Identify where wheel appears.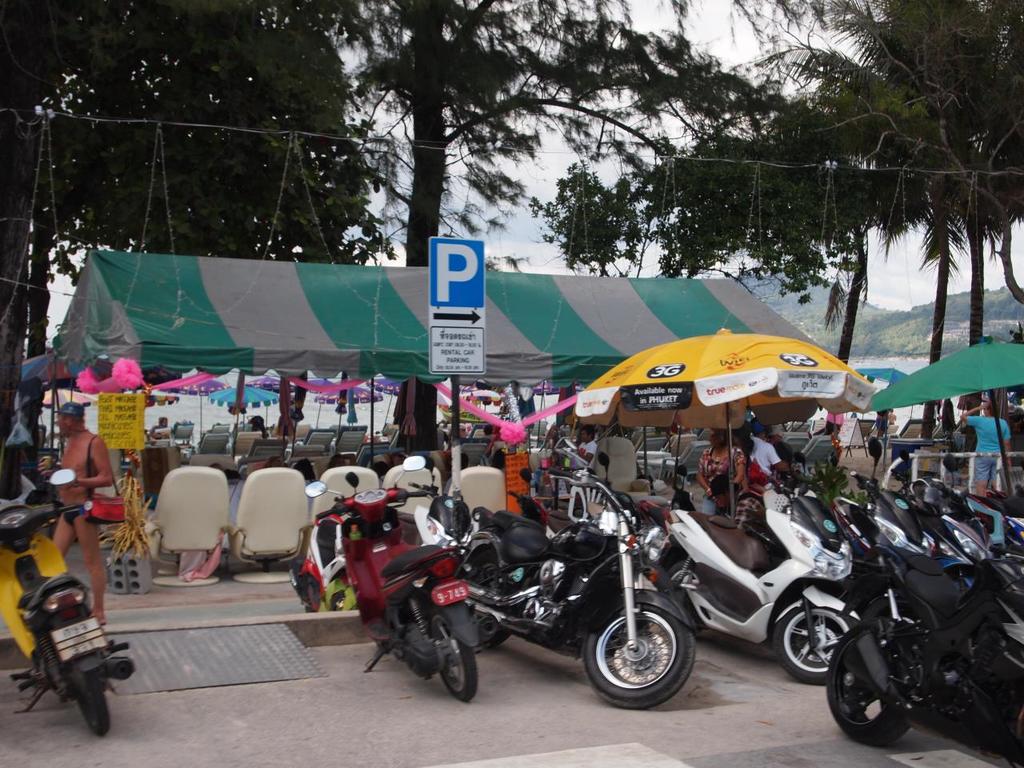
Appears at 583, 603, 694, 712.
